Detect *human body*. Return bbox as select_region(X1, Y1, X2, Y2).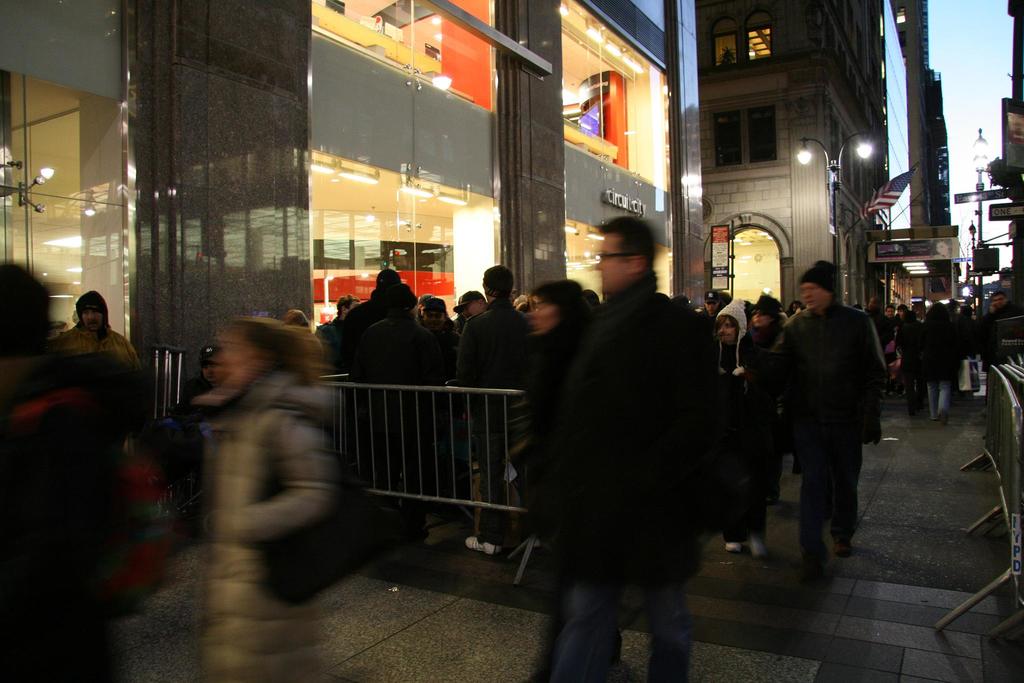
select_region(195, 363, 333, 682).
